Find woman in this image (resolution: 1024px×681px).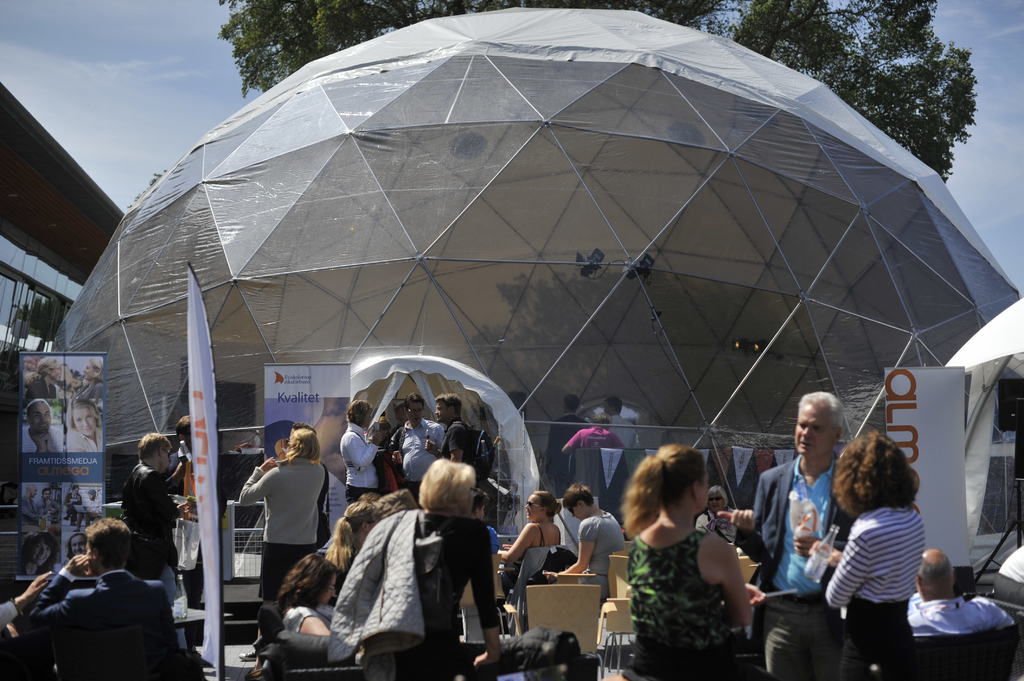
<box>326,499,383,591</box>.
